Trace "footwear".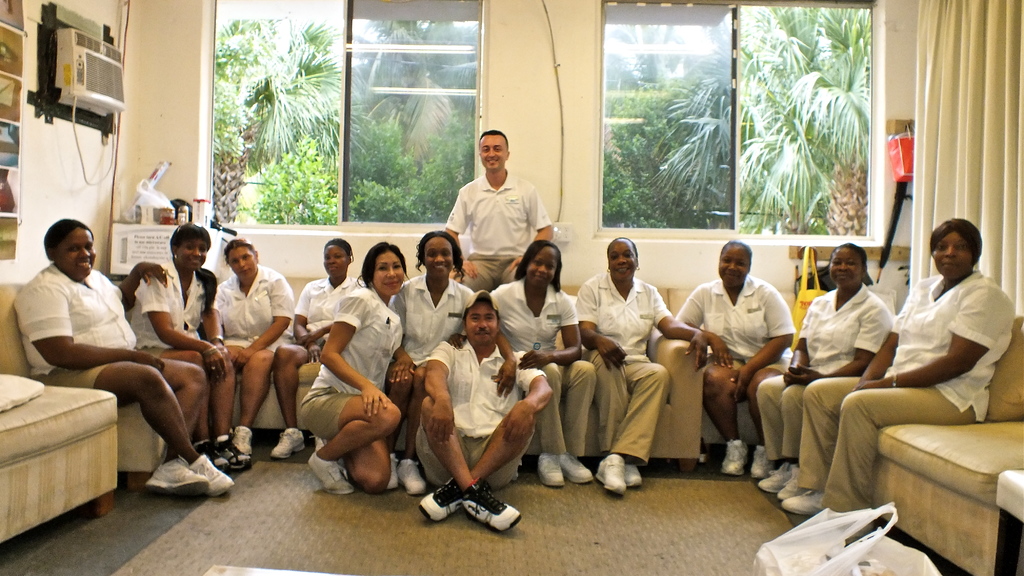
Traced to bbox=(143, 457, 213, 498).
